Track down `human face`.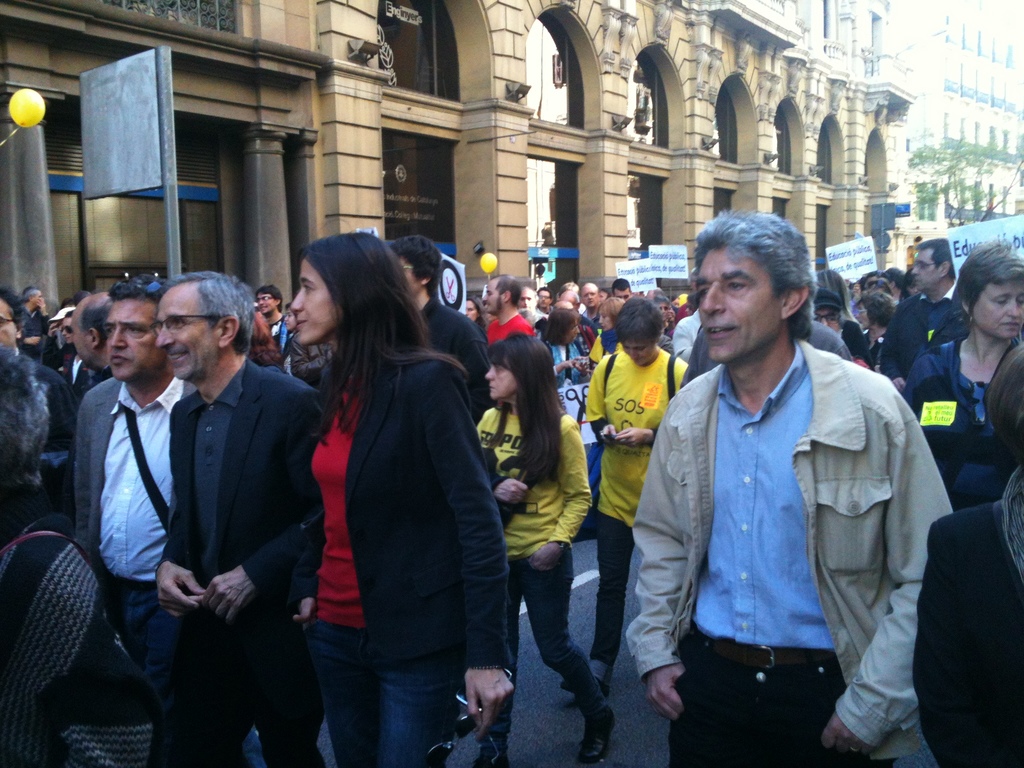
Tracked to (left=153, top=280, right=222, bottom=380).
